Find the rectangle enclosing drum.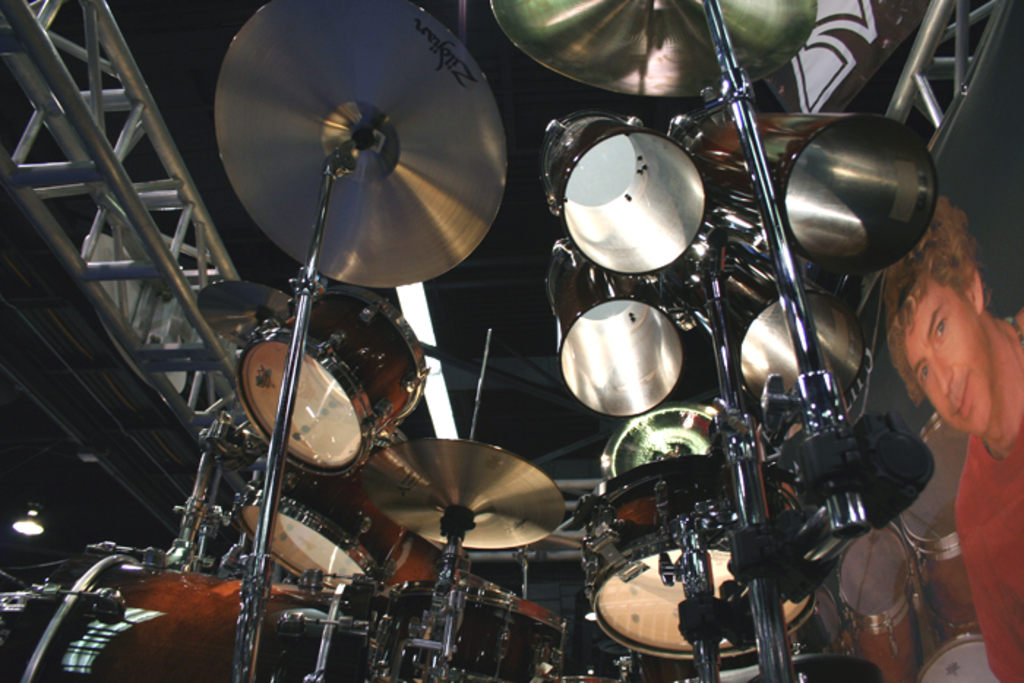
0, 576, 379, 682.
